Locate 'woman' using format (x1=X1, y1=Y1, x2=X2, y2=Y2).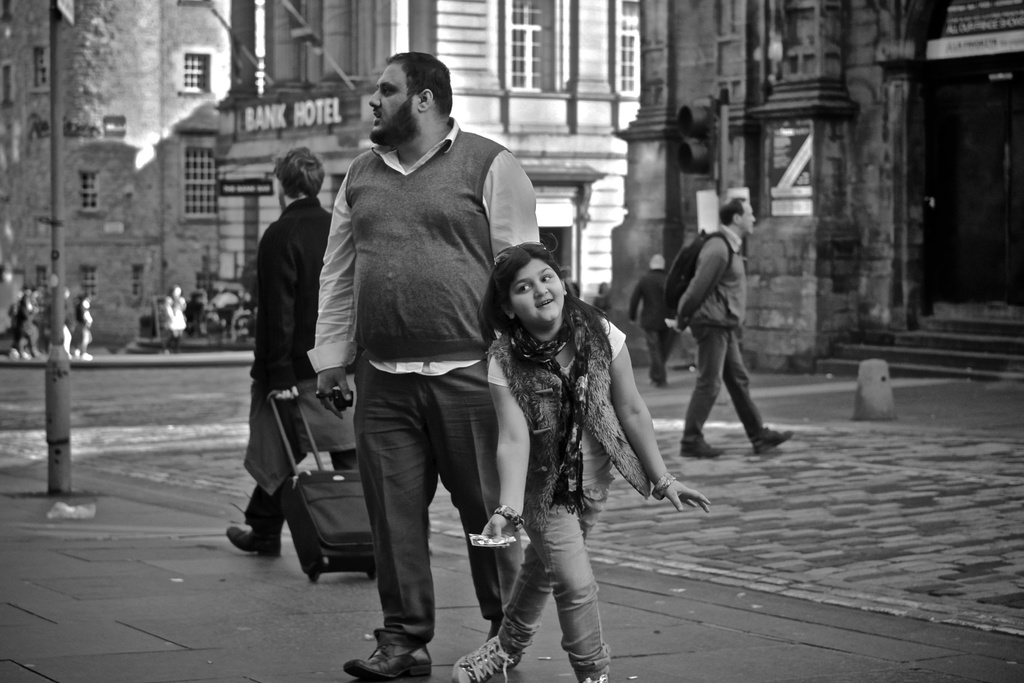
(x1=441, y1=227, x2=676, y2=650).
